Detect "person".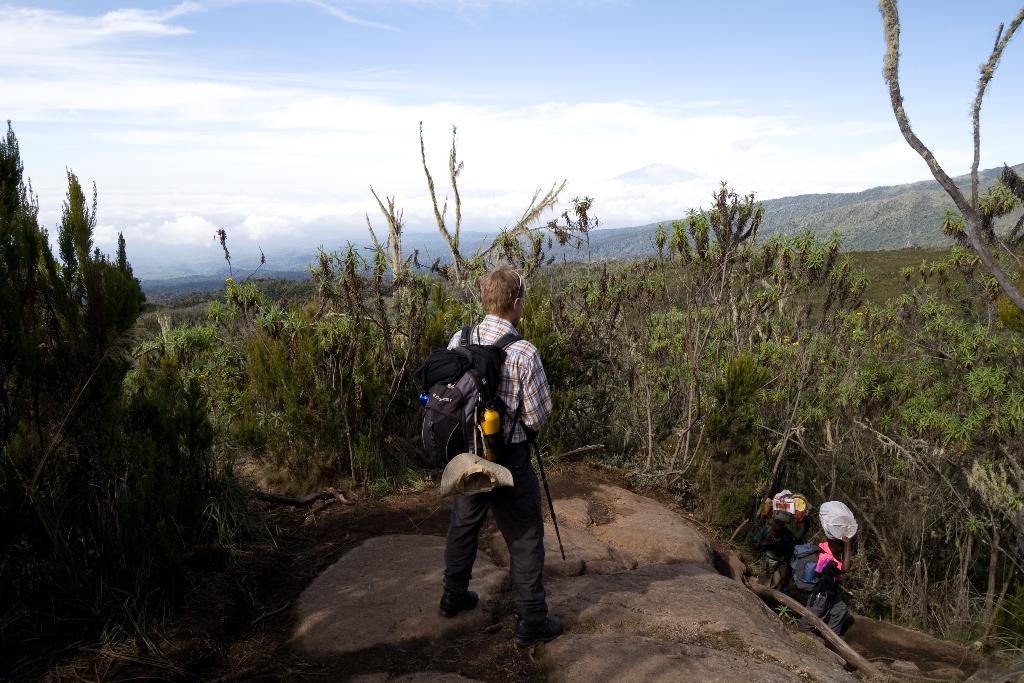
Detected at box=[796, 534, 849, 648].
